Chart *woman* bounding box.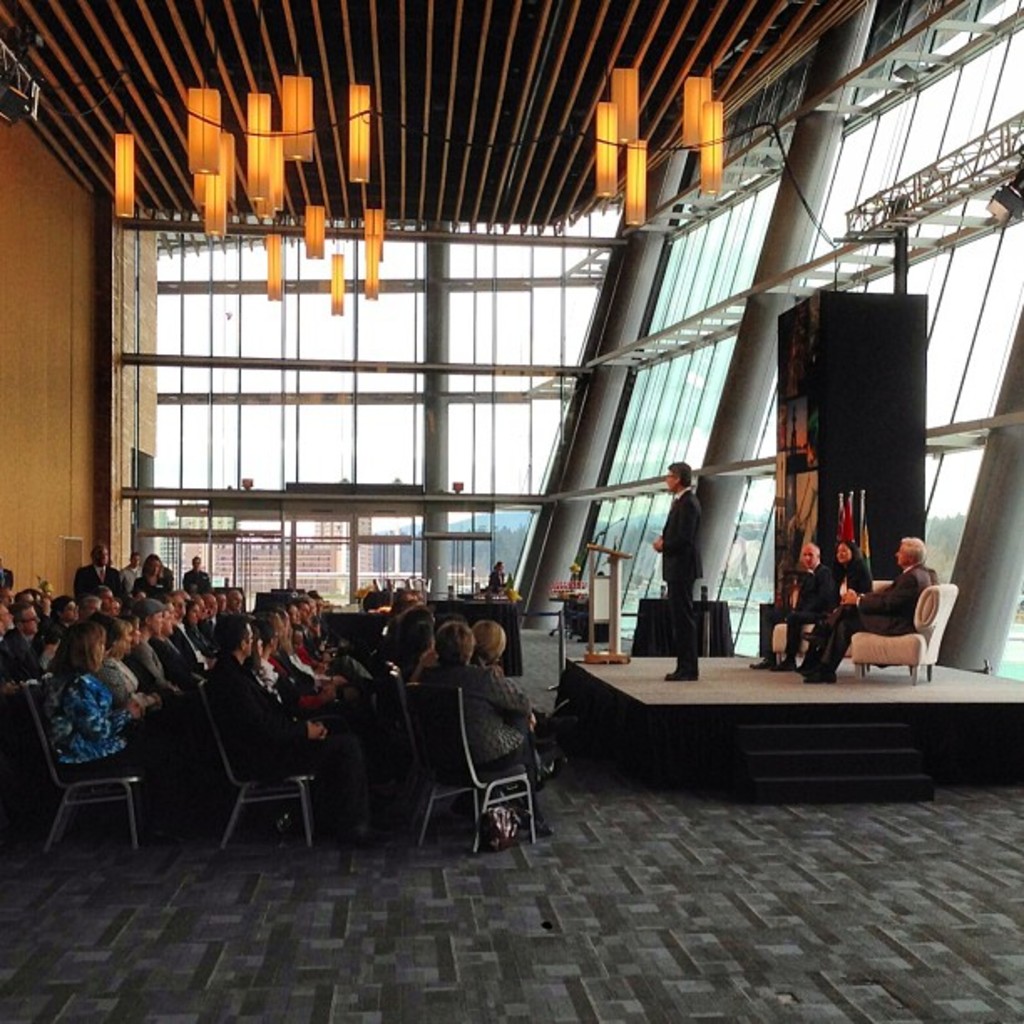
Charted: [x1=25, y1=554, x2=156, y2=860].
